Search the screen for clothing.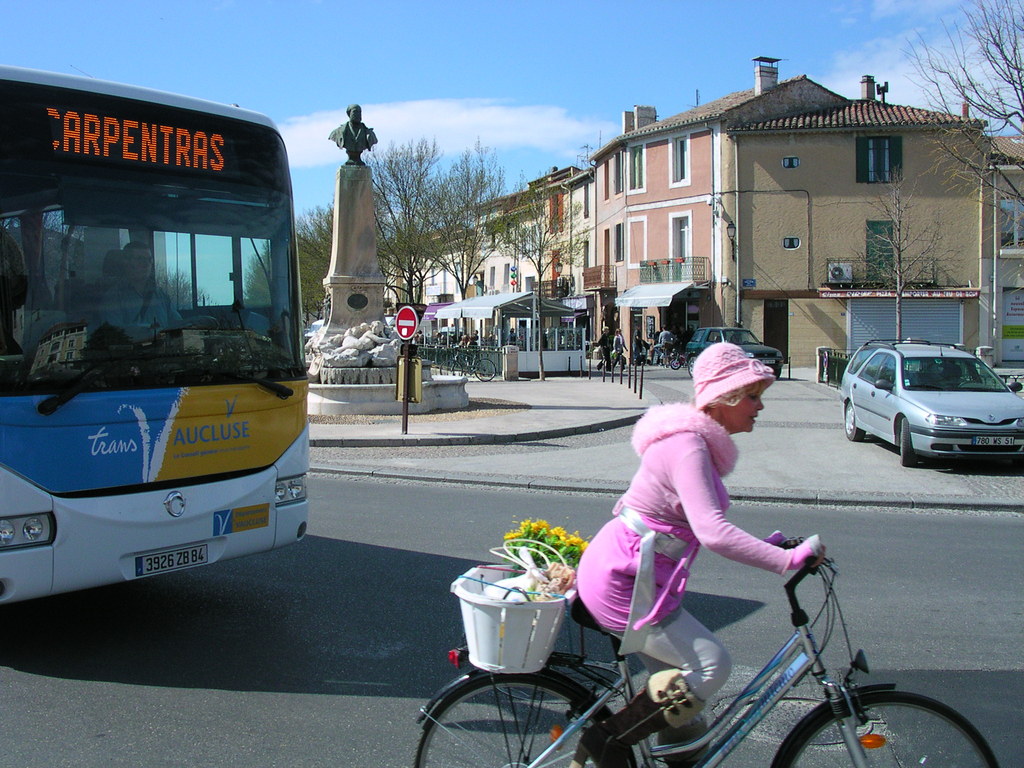
Found at 89, 289, 188, 342.
